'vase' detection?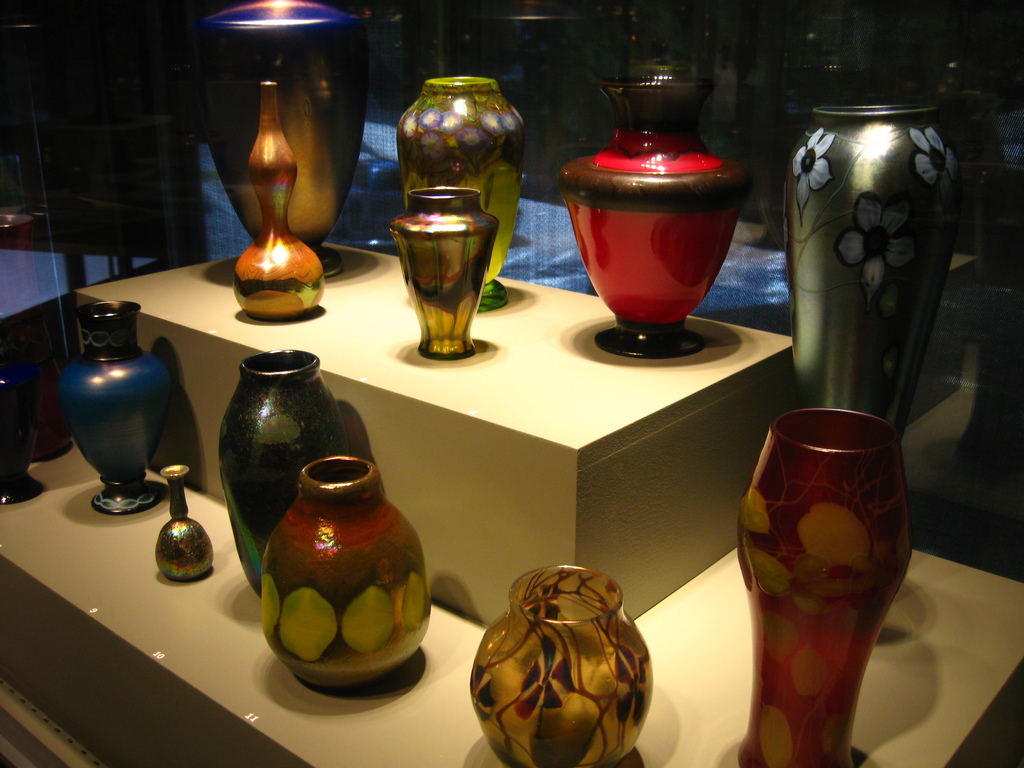
[left=388, top=182, right=502, bottom=360]
